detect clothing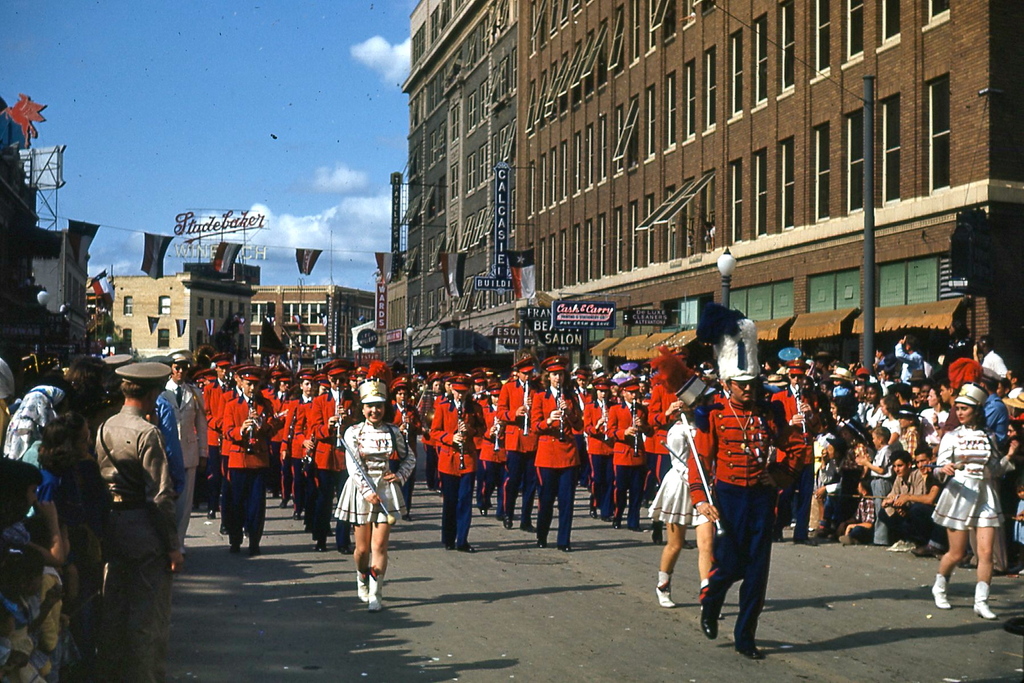
x1=530, y1=395, x2=574, y2=470
